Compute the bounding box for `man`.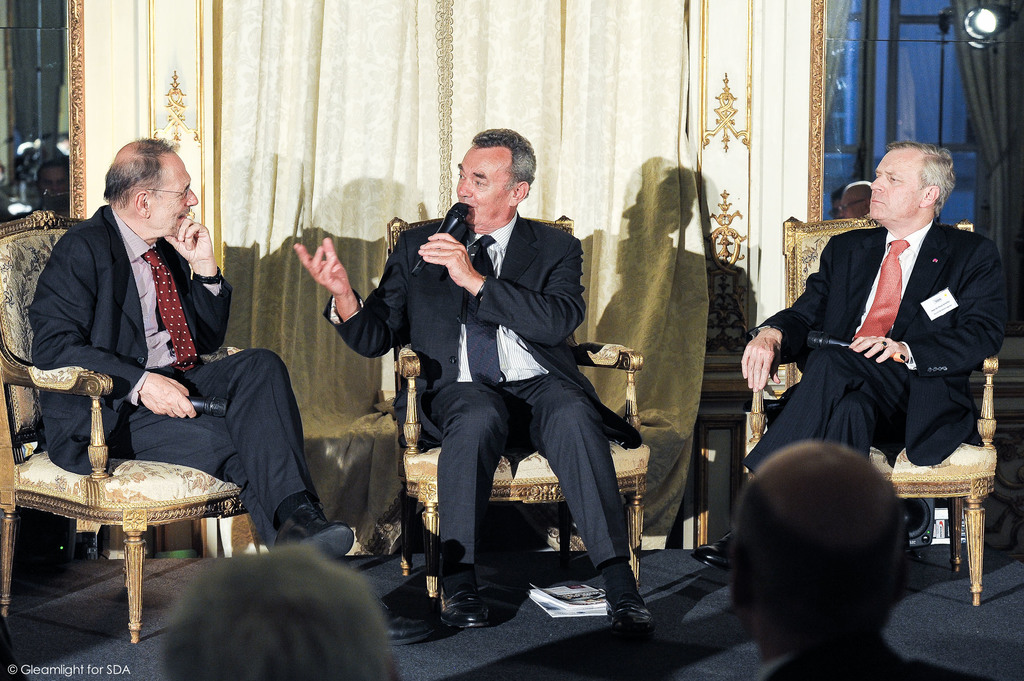
select_region(149, 540, 404, 680).
